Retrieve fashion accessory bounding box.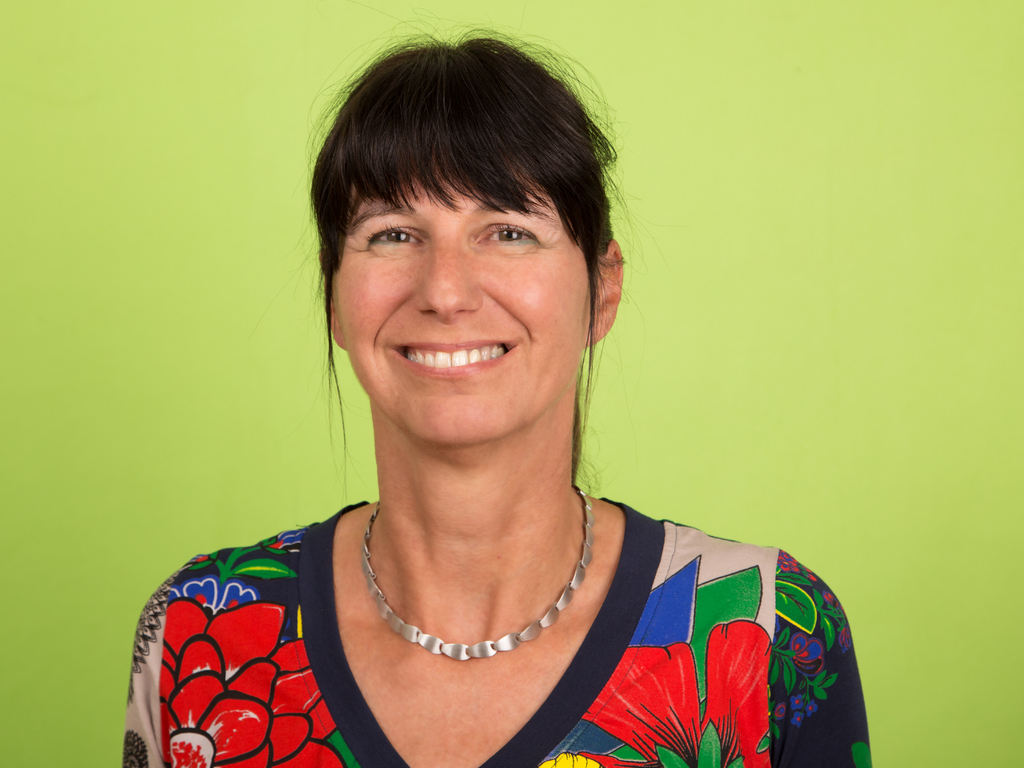
Bounding box: <region>362, 478, 594, 660</region>.
